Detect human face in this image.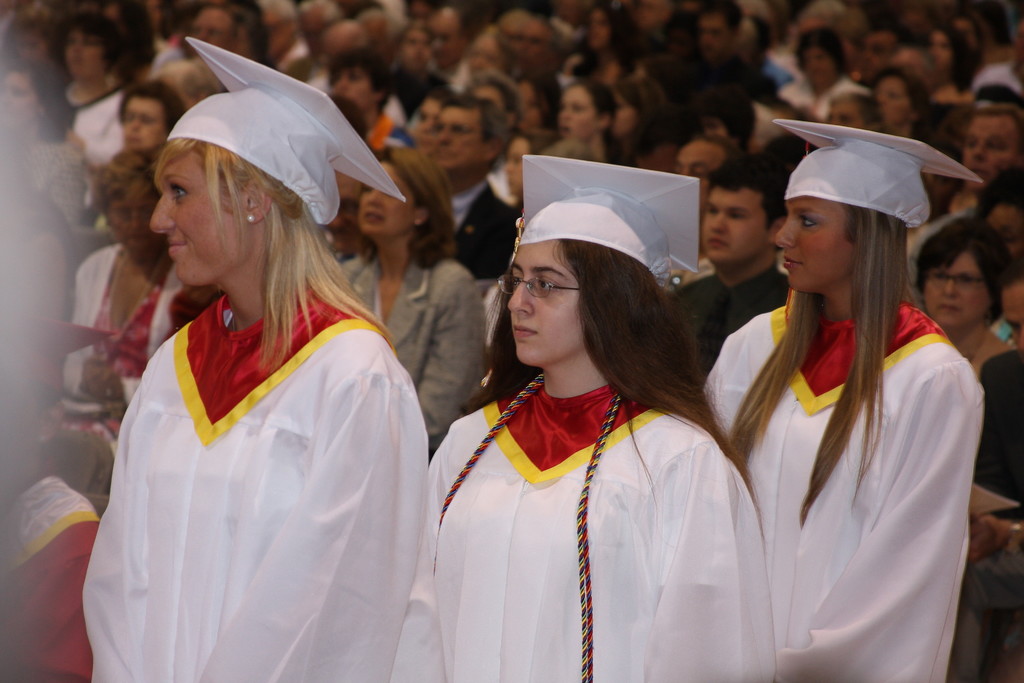
Detection: [x1=414, y1=95, x2=440, y2=147].
